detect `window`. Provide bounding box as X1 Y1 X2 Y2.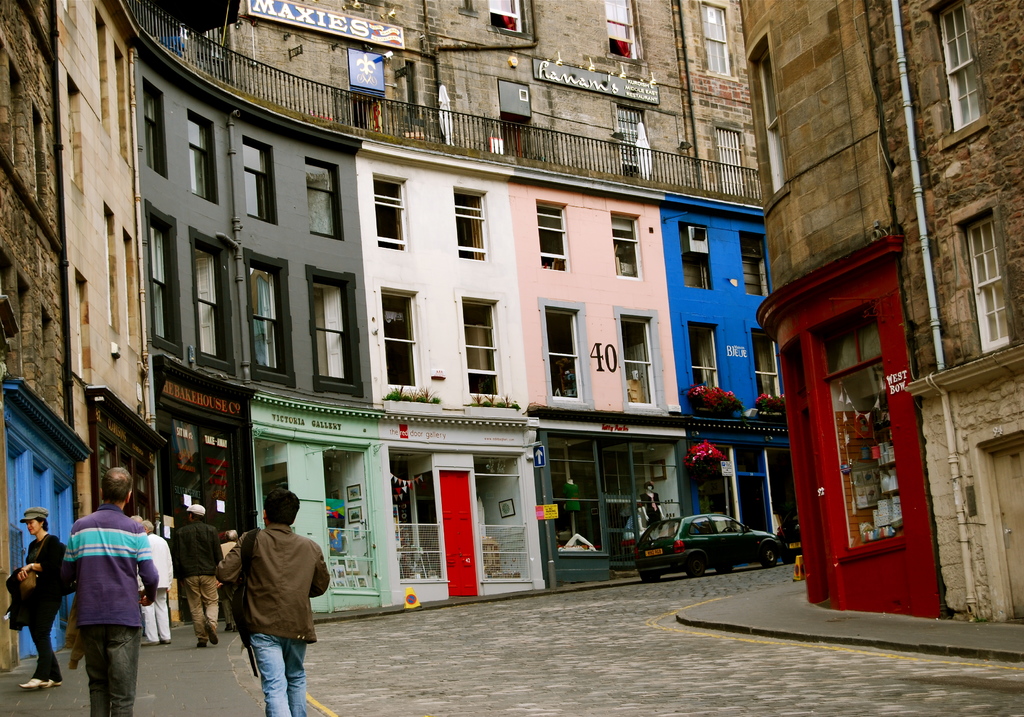
962 216 1012 354.
